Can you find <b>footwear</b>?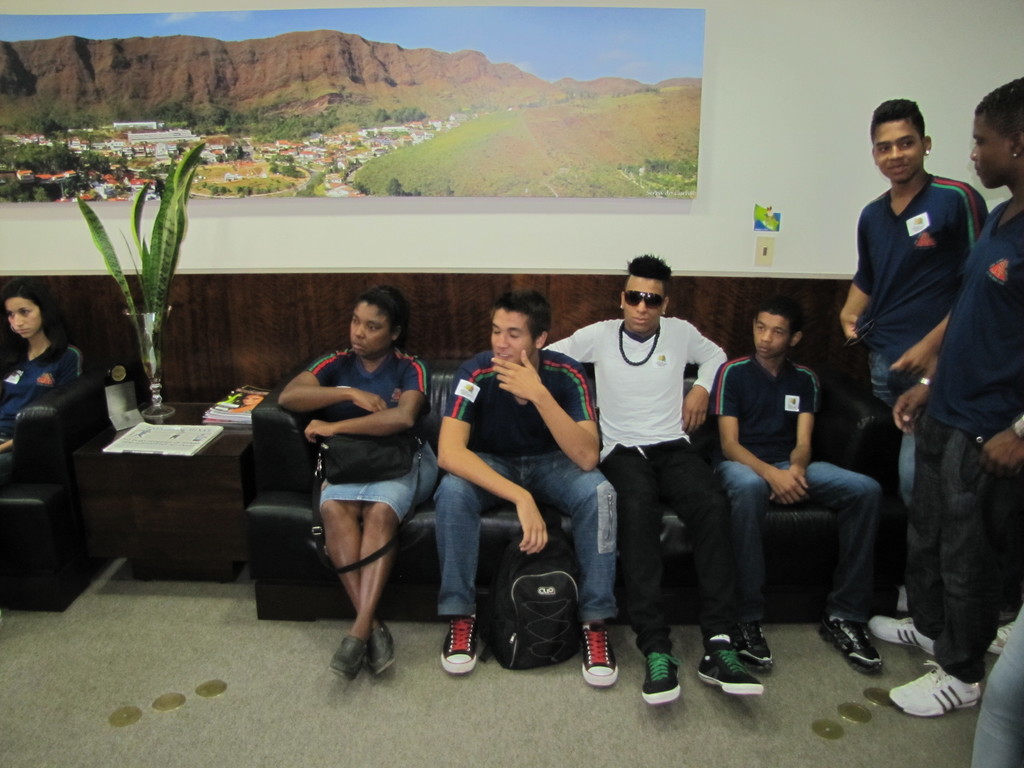
Yes, bounding box: bbox=(442, 614, 484, 678).
